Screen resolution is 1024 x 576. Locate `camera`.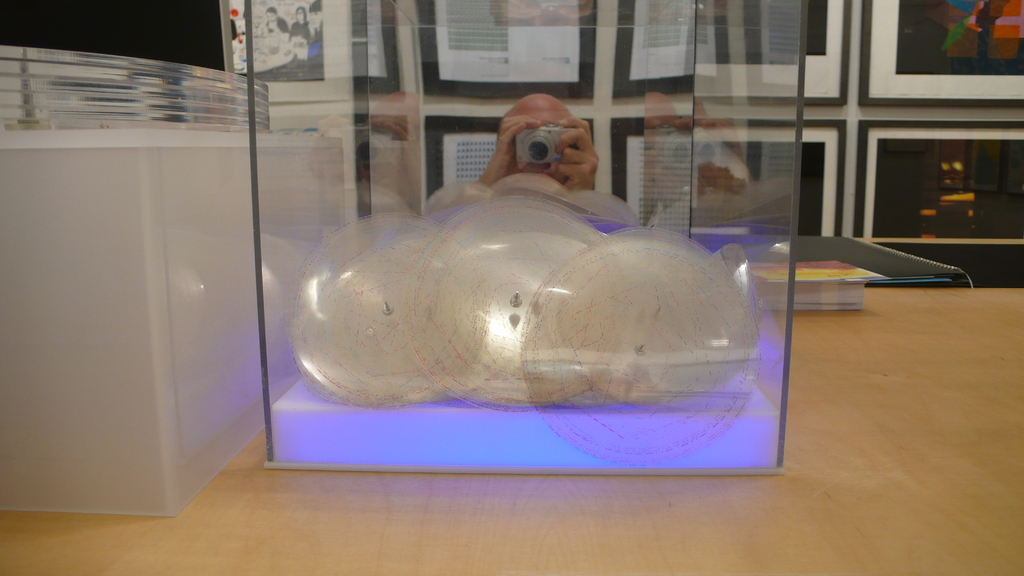
pyautogui.locateOnScreen(514, 124, 575, 164).
